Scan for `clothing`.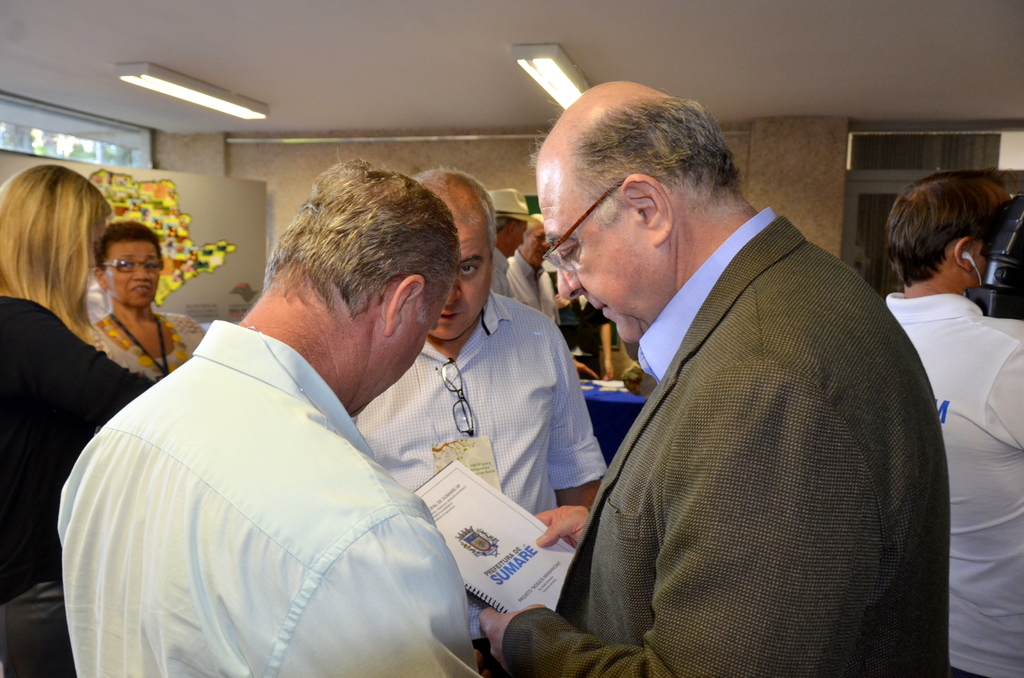
Scan result: bbox=(357, 288, 611, 645).
